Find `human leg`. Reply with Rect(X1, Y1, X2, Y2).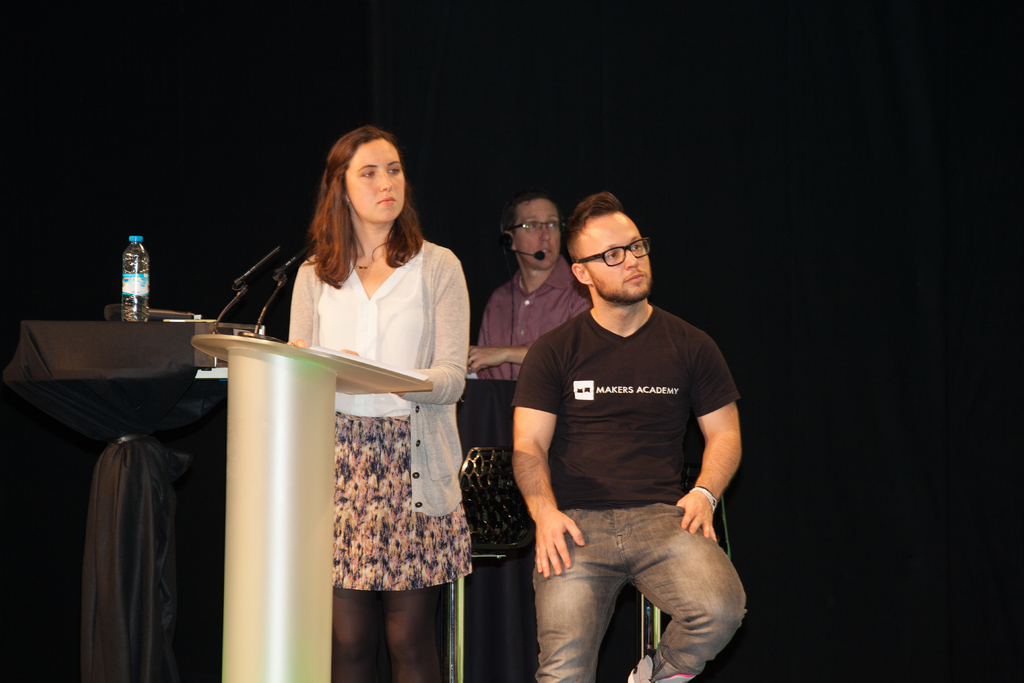
Rect(535, 498, 614, 675).
